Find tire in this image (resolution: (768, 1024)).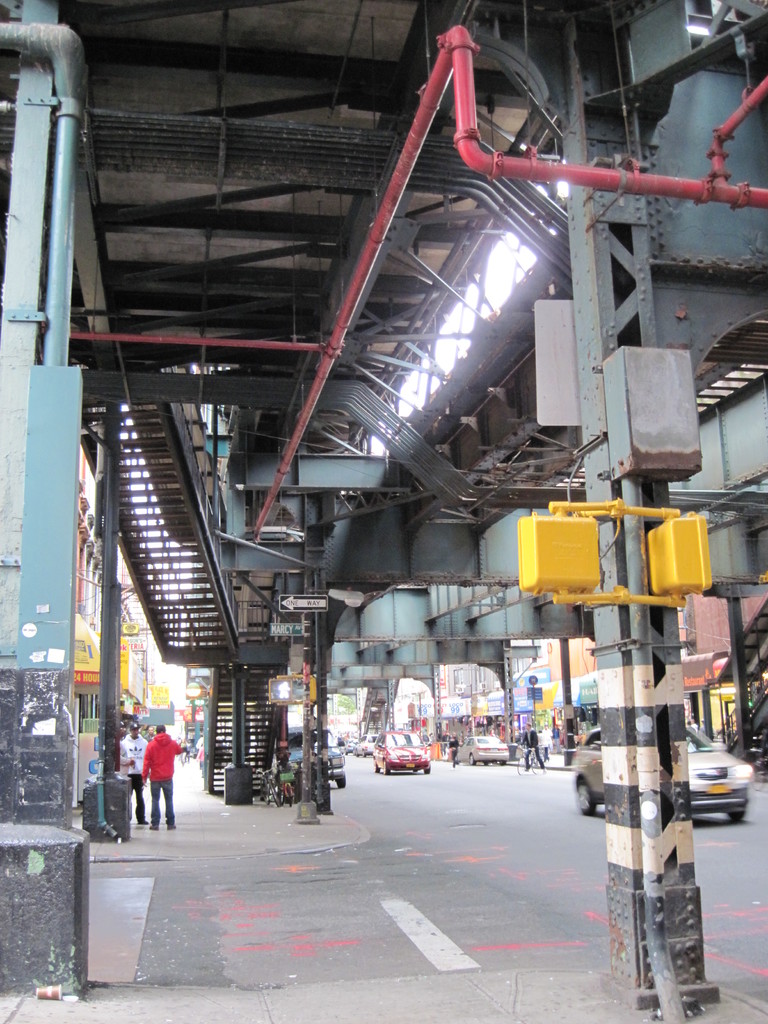
527/755/545/772.
